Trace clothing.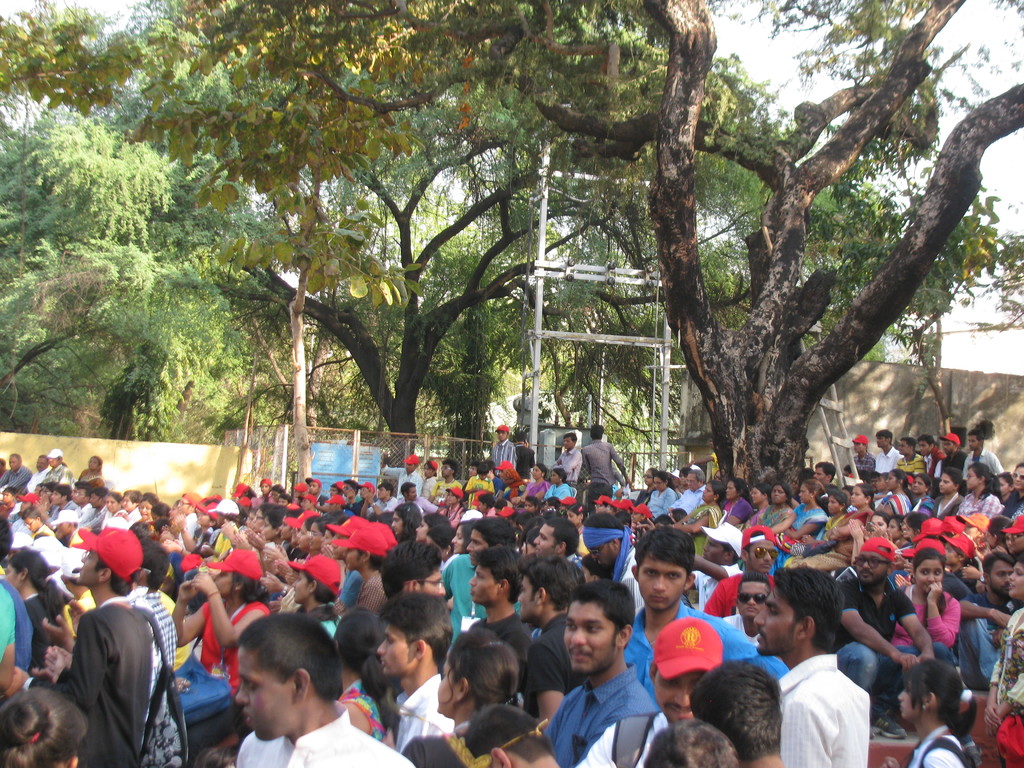
Traced to <bbox>760, 627, 895, 767</bbox>.
